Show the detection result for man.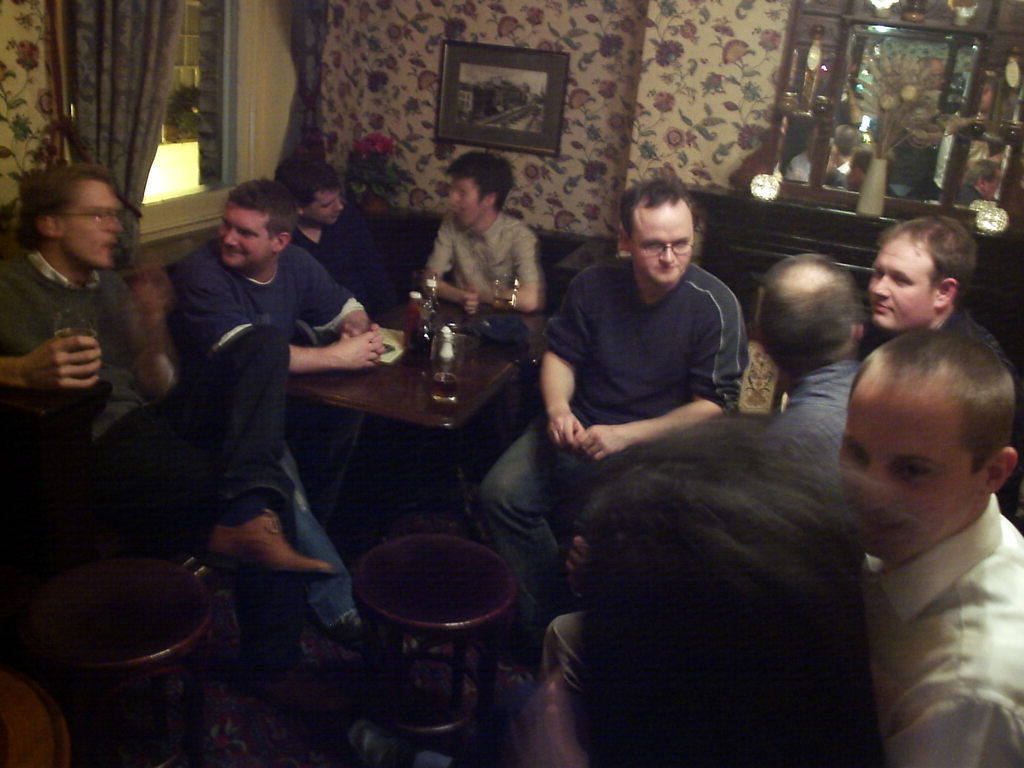
crop(834, 332, 1023, 767).
